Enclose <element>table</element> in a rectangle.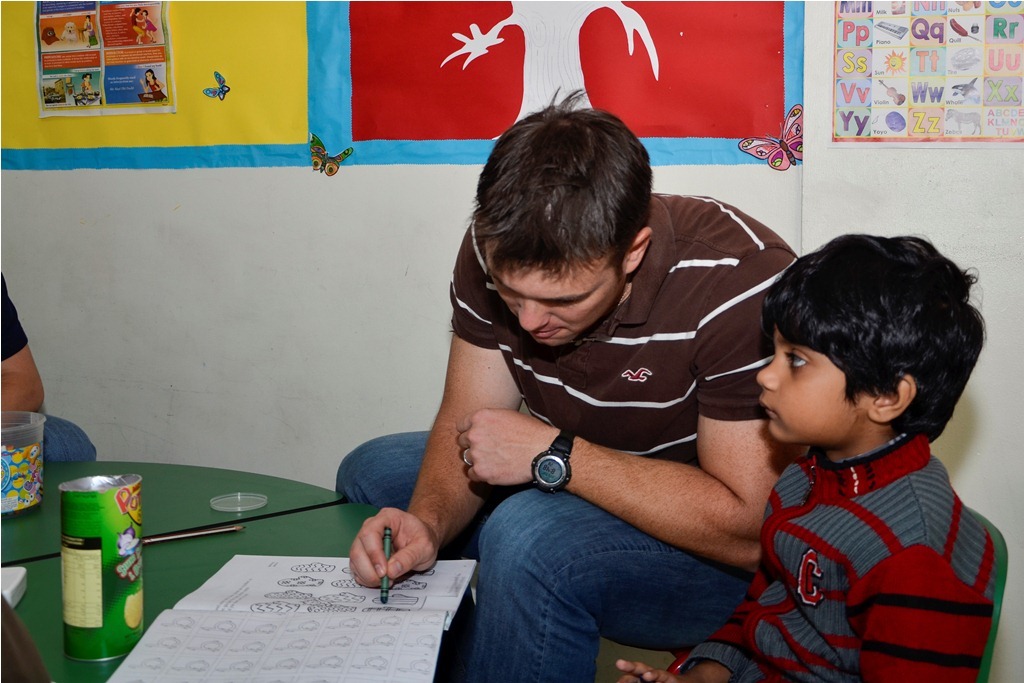
detection(23, 448, 415, 682).
